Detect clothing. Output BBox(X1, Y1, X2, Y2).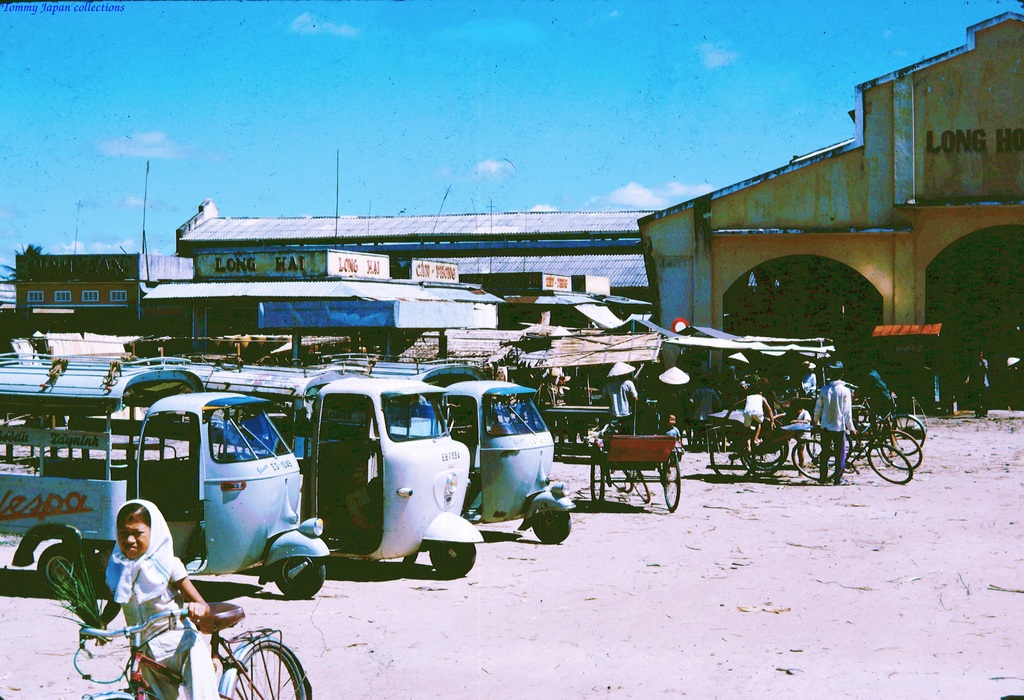
BBox(104, 493, 217, 699).
